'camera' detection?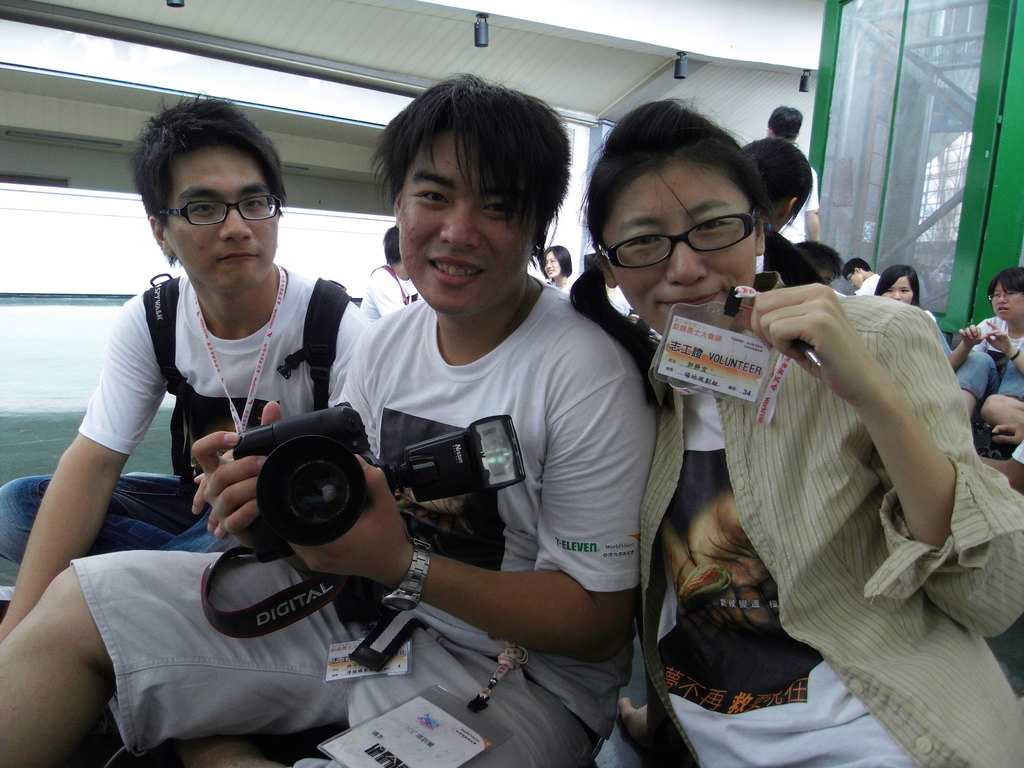
left=216, top=380, right=524, bottom=557
